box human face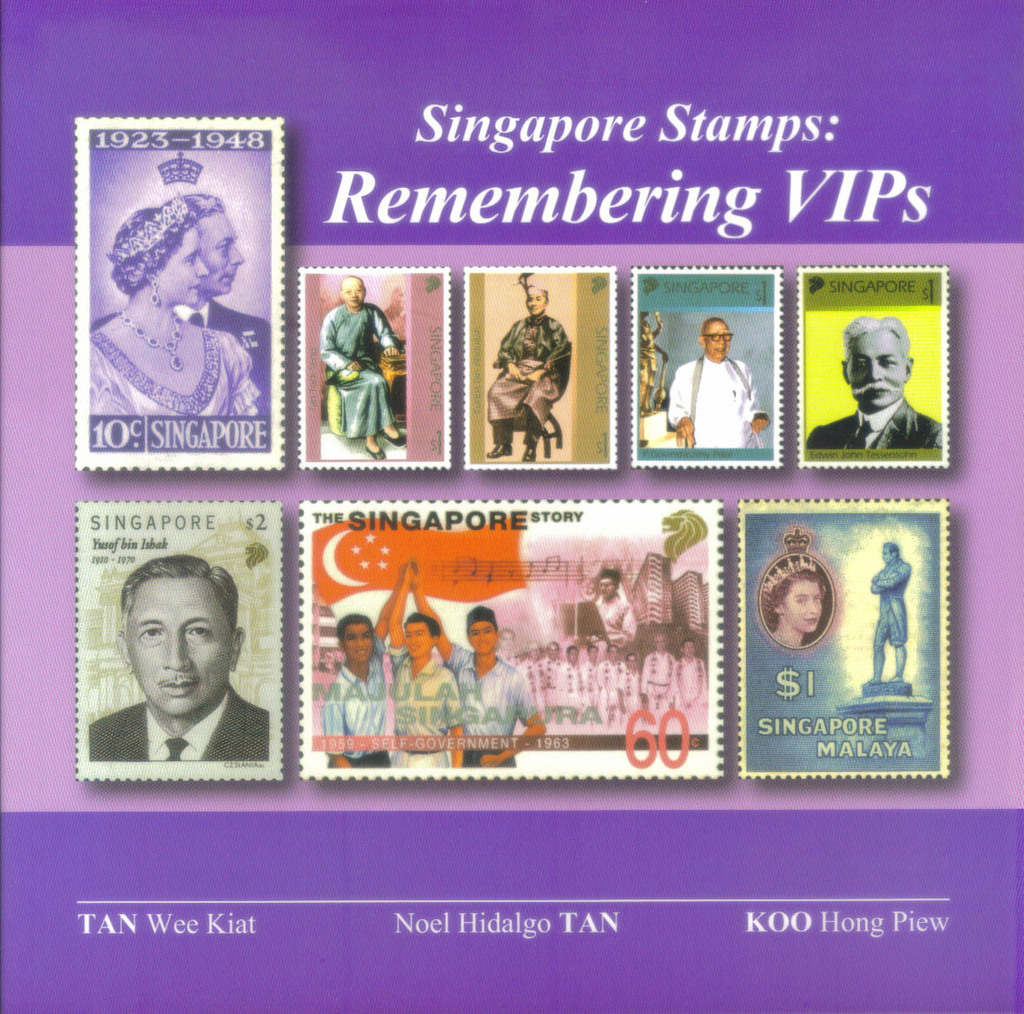
<box>467,618,494,646</box>
